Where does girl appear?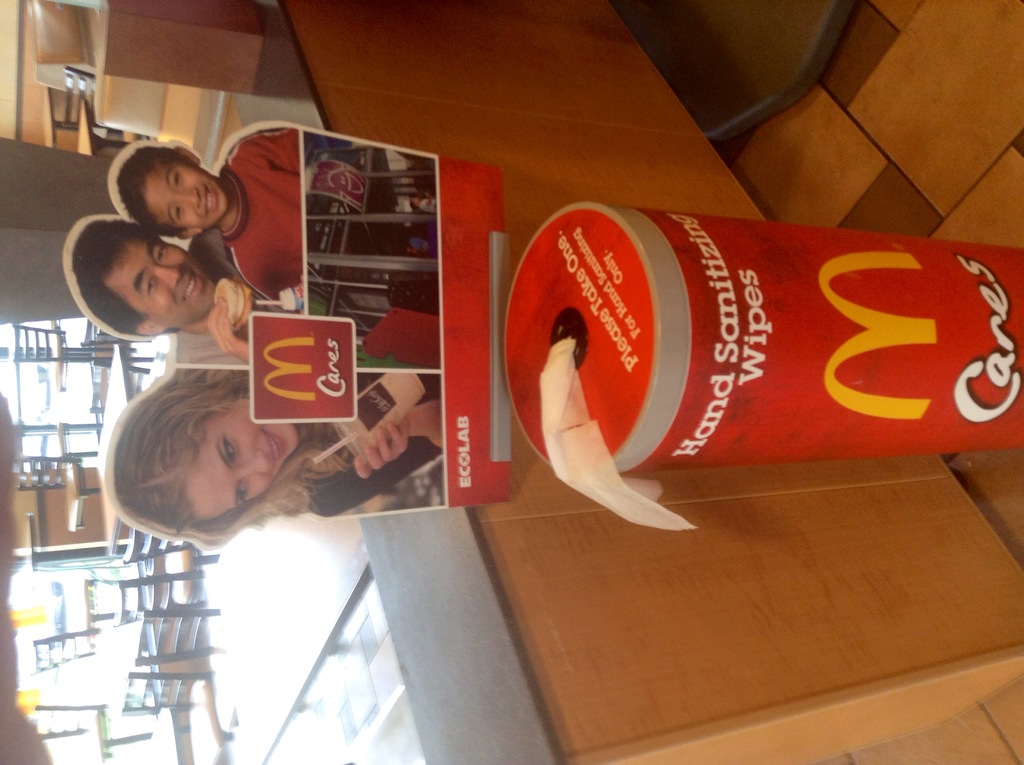
Appears at x1=104, y1=367, x2=459, y2=544.
